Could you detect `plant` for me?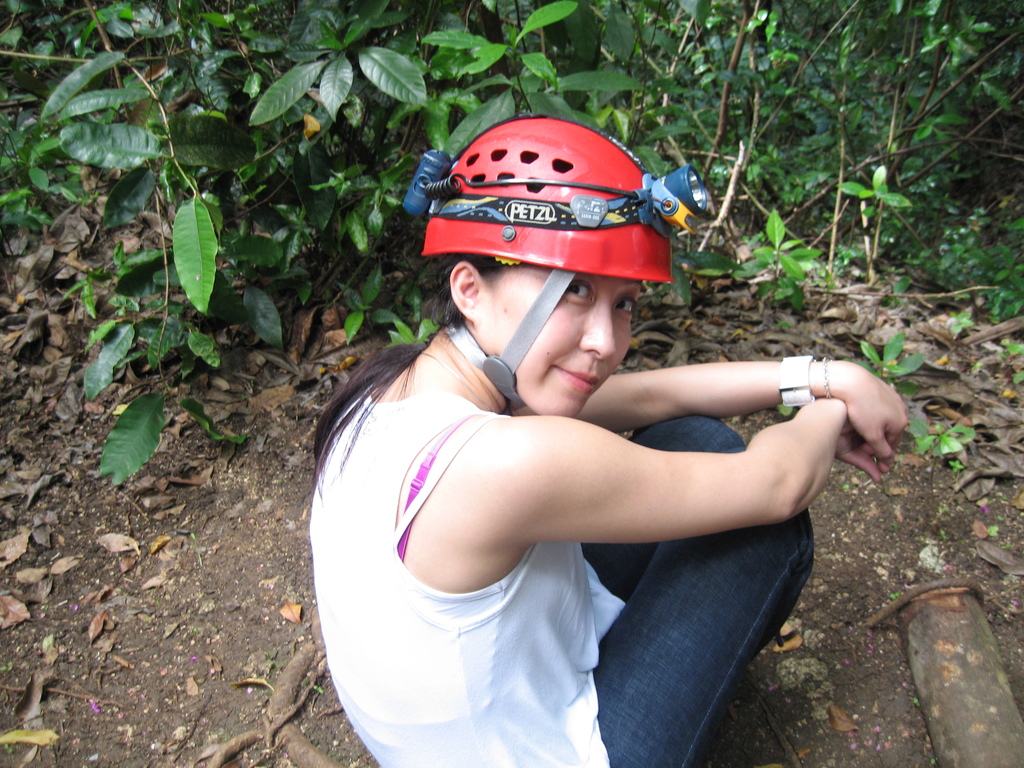
Detection result: (x1=910, y1=424, x2=979, y2=497).
